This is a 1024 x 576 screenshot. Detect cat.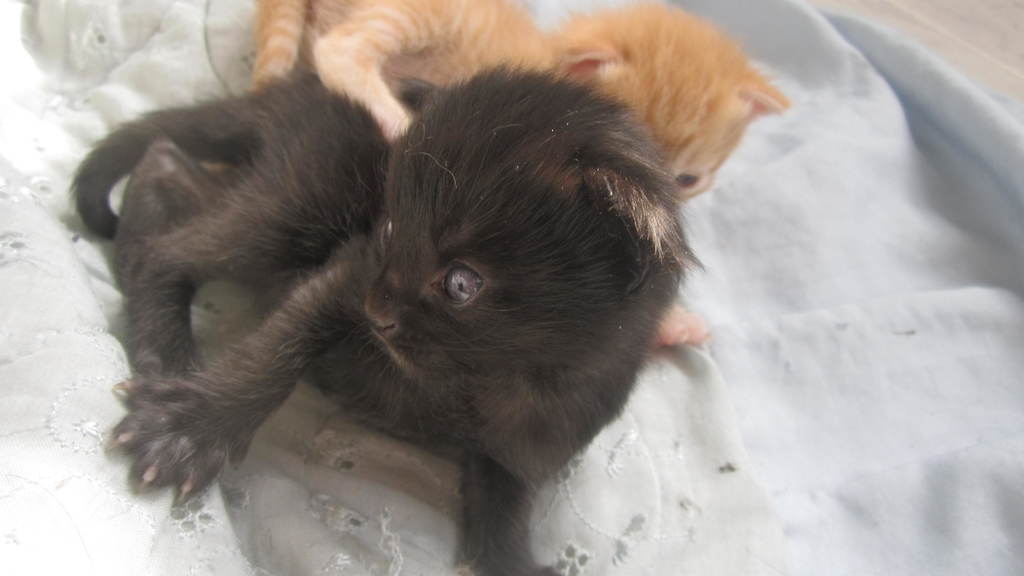
bbox=[243, 0, 794, 356].
